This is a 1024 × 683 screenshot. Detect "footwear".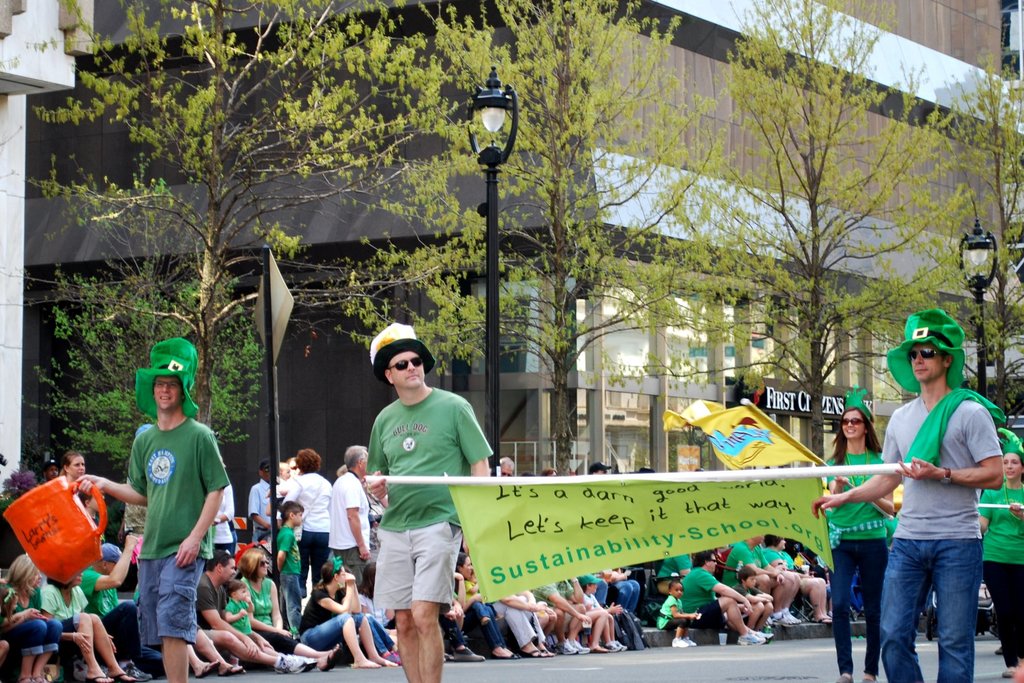
bbox(493, 651, 513, 660).
